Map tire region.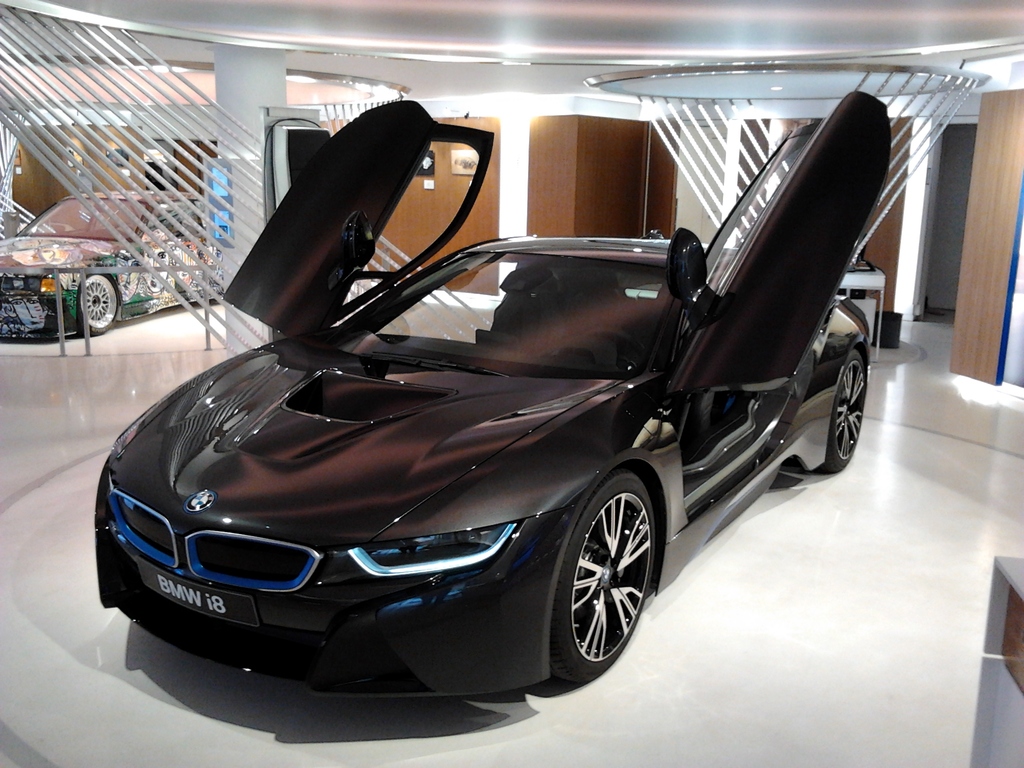
Mapped to x1=813 y1=351 x2=865 y2=475.
